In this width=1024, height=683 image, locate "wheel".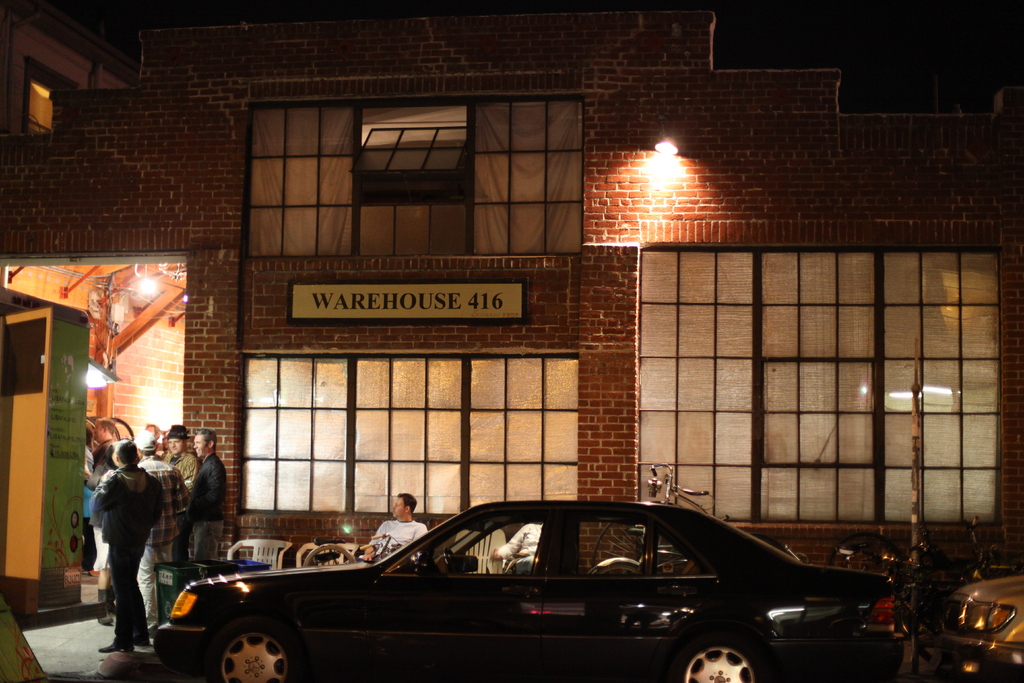
Bounding box: (x1=666, y1=634, x2=776, y2=682).
